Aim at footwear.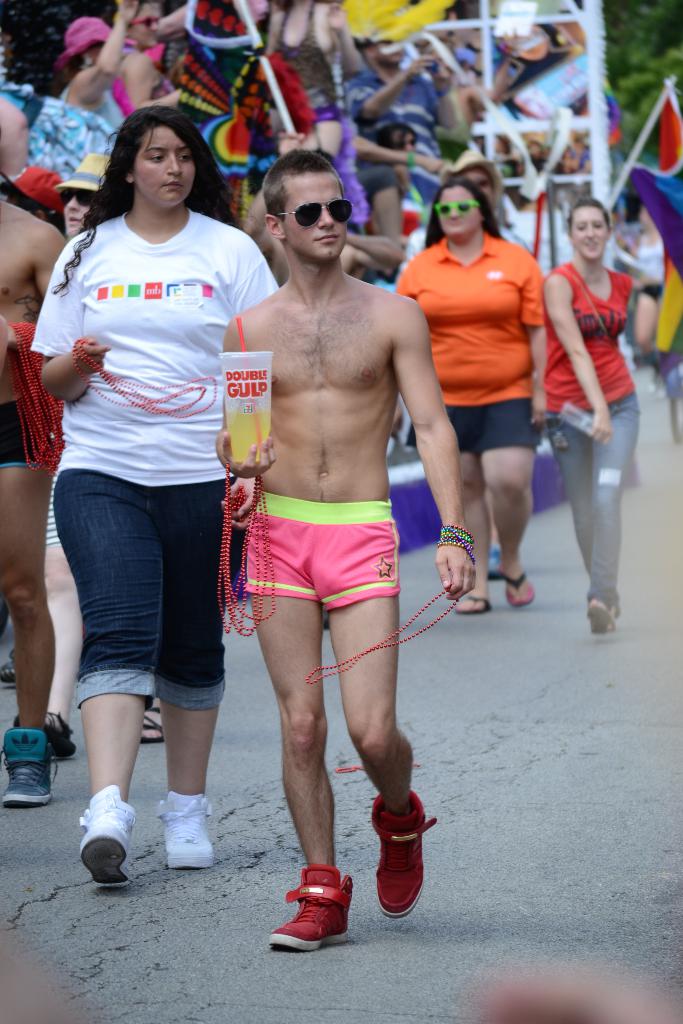
Aimed at 0 648 16 685.
